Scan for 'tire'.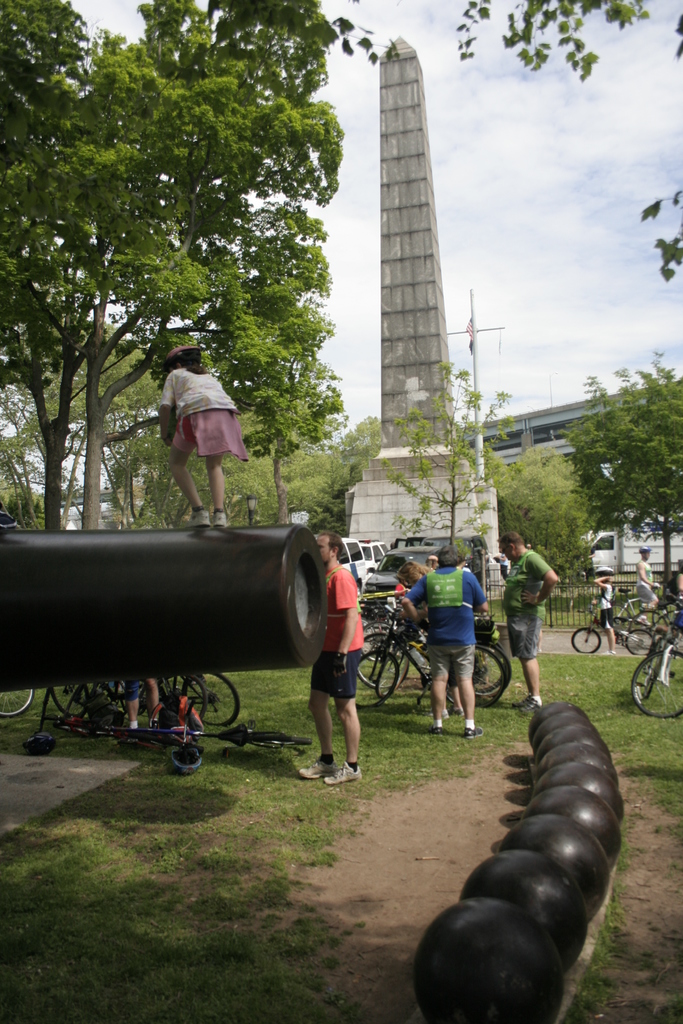
Scan result: (left=629, top=648, right=682, bottom=719).
